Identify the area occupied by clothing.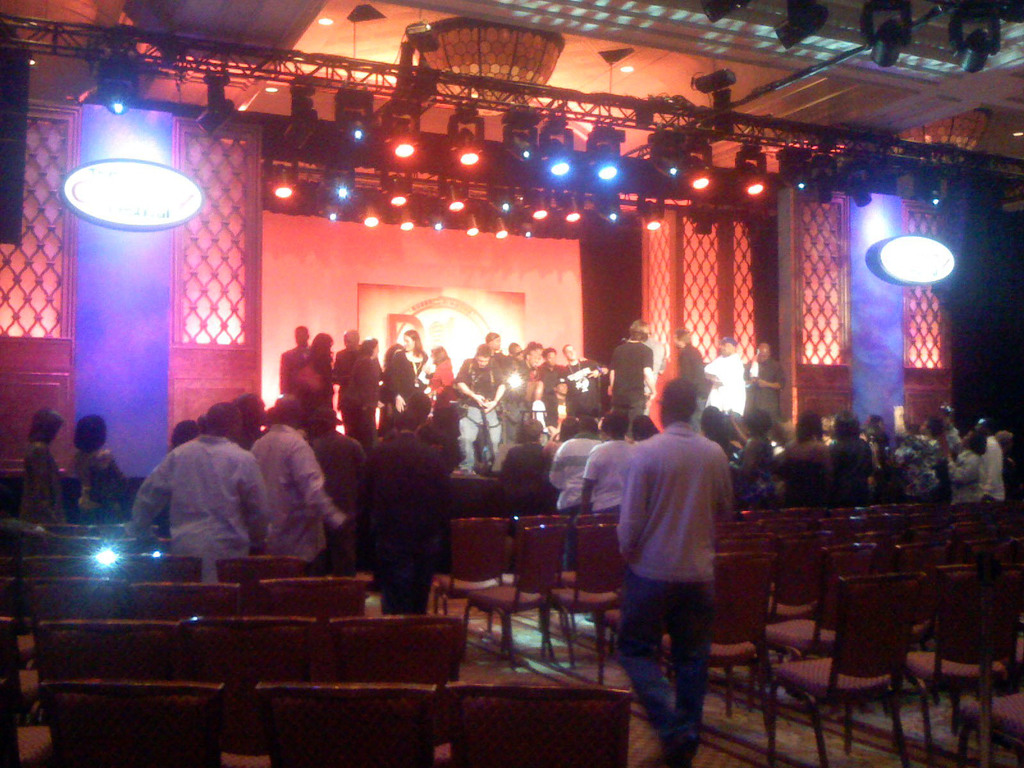
Area: 944,455,977,511.
